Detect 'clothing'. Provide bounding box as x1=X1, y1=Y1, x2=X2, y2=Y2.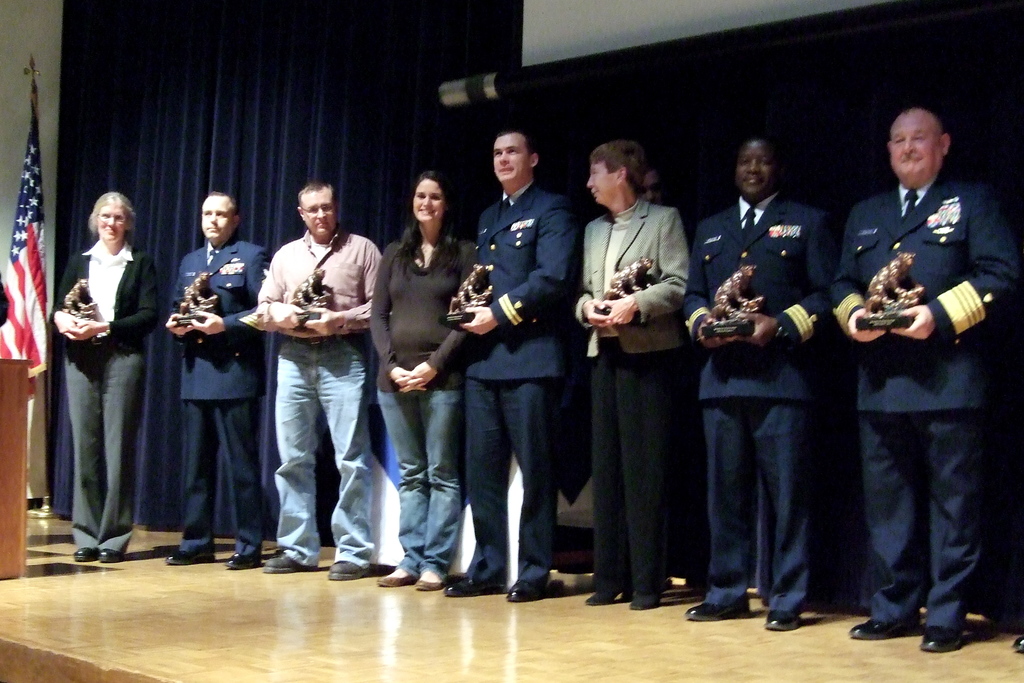
x1=678, y1=181, x2=836, y2=616.
